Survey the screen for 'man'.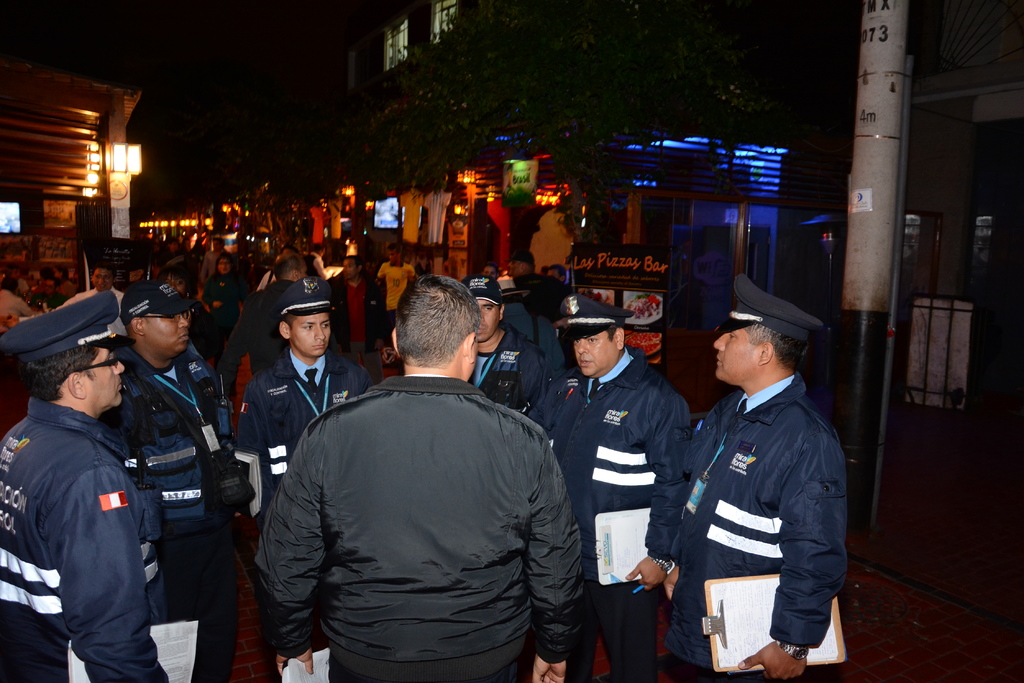
Survey found: locate(488, 272, 567, 381).
